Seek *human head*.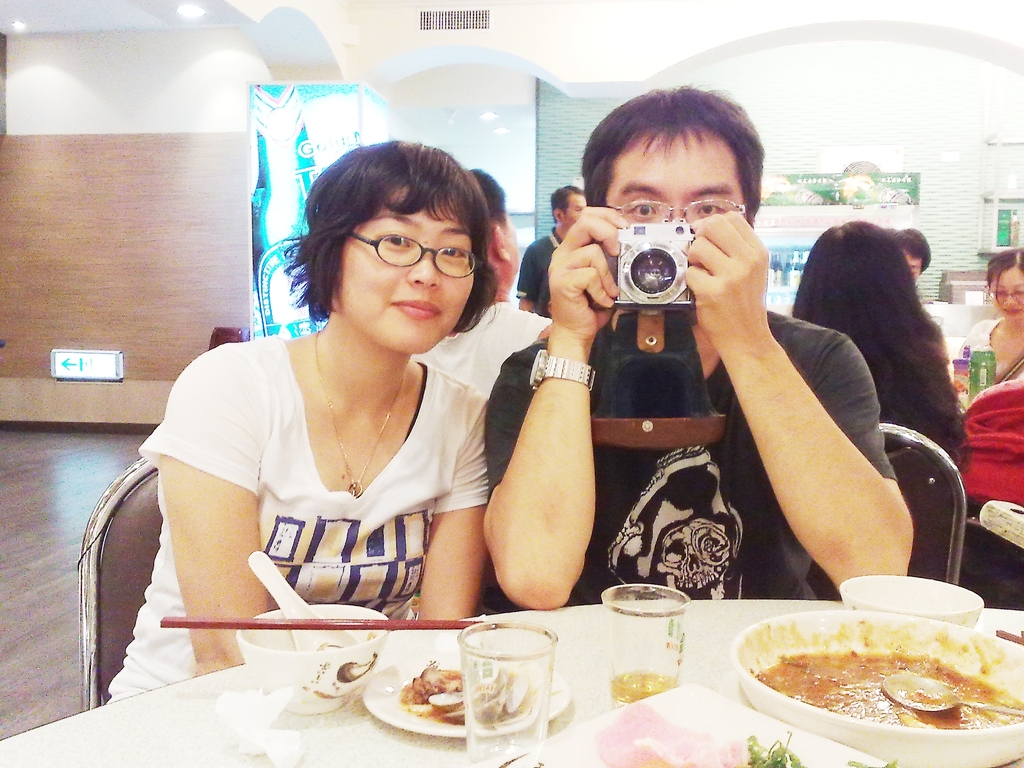
(466, 163, 524, 291).
